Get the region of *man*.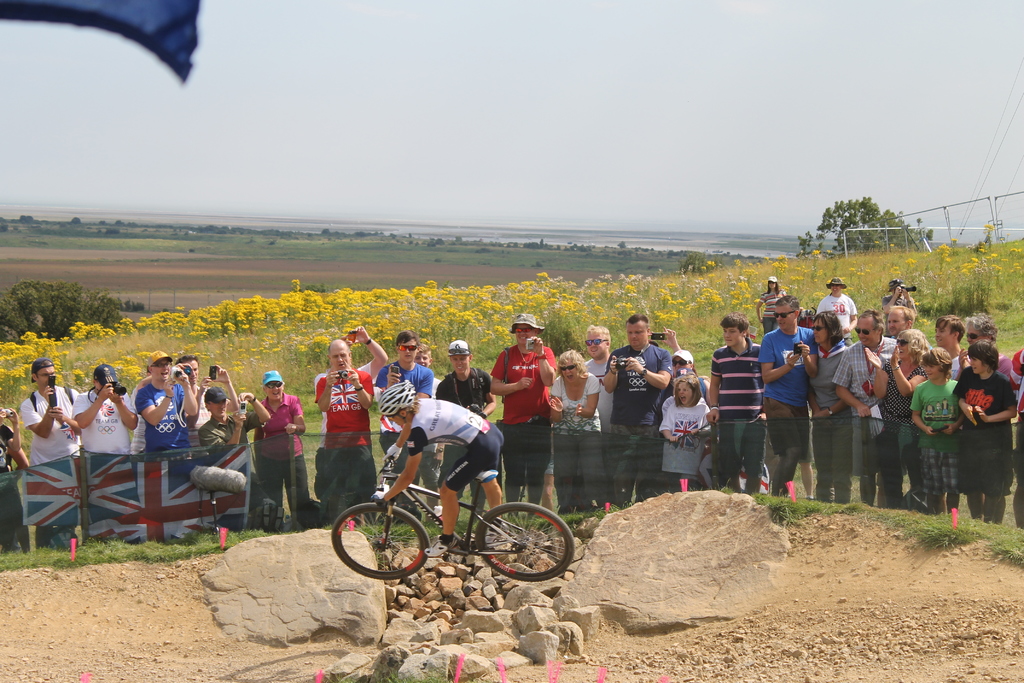
[x1=884, y1=304, x2=929, y2=348].
